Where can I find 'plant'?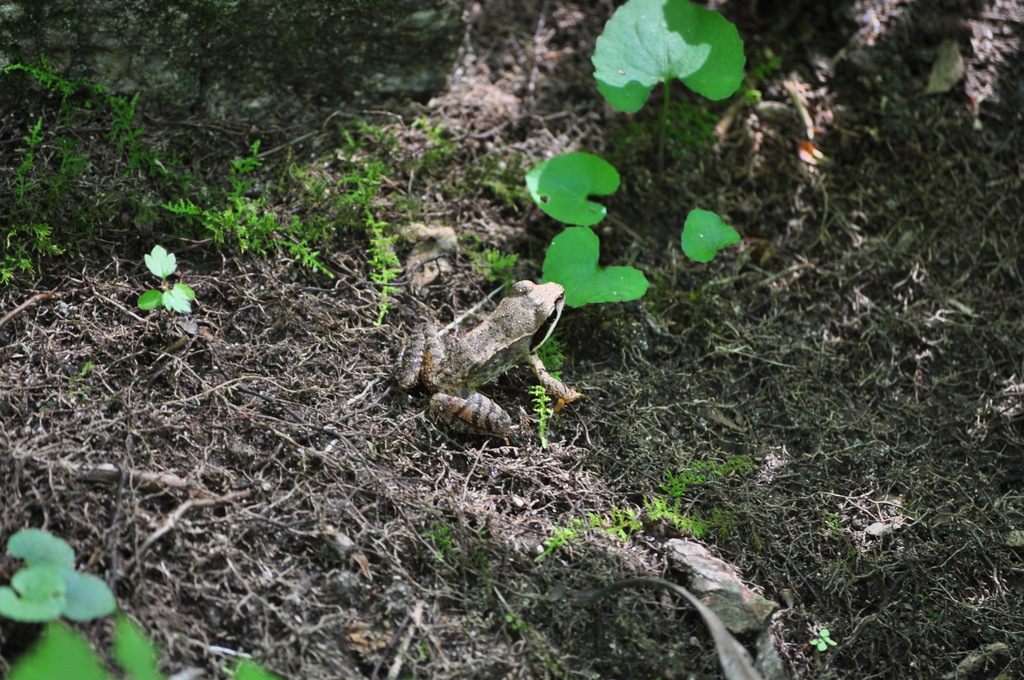
You can find it at BBox(526, 152, 787, 334).
